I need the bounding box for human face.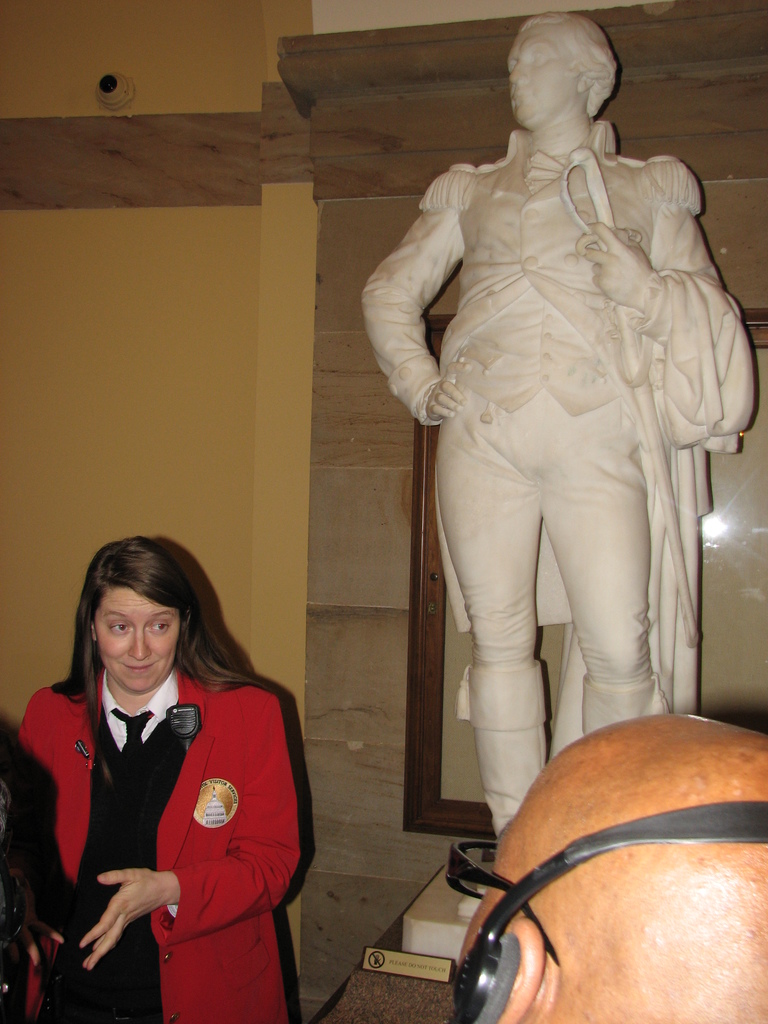
Here it is: 507, 36, 572, 132.
